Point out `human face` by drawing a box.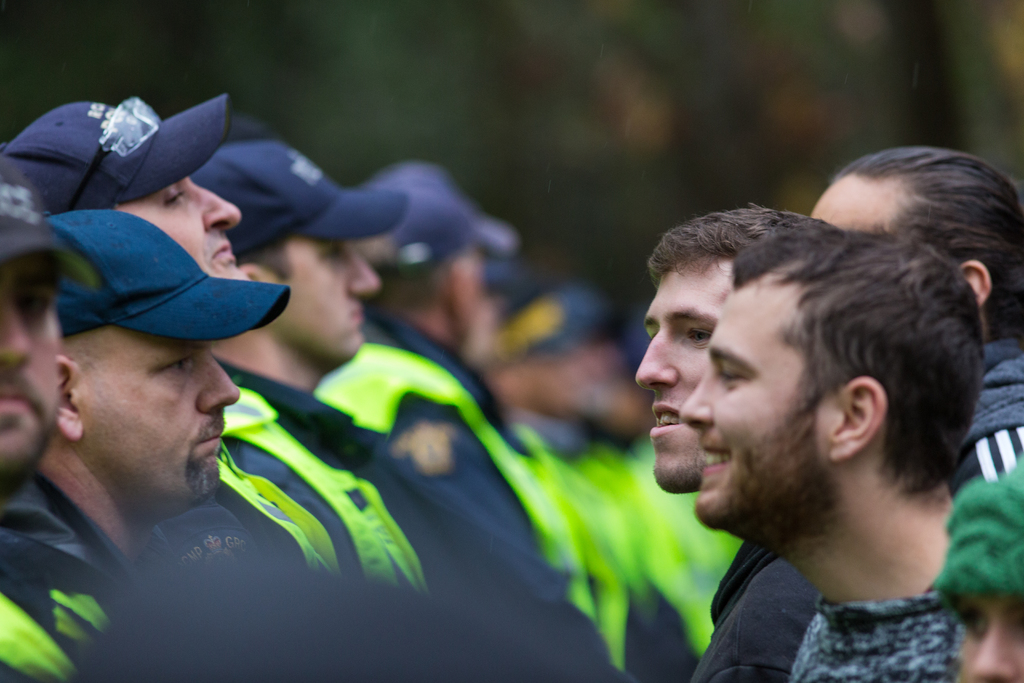
pyautogui.locateOnScreen(810, 173, 897, 232).
